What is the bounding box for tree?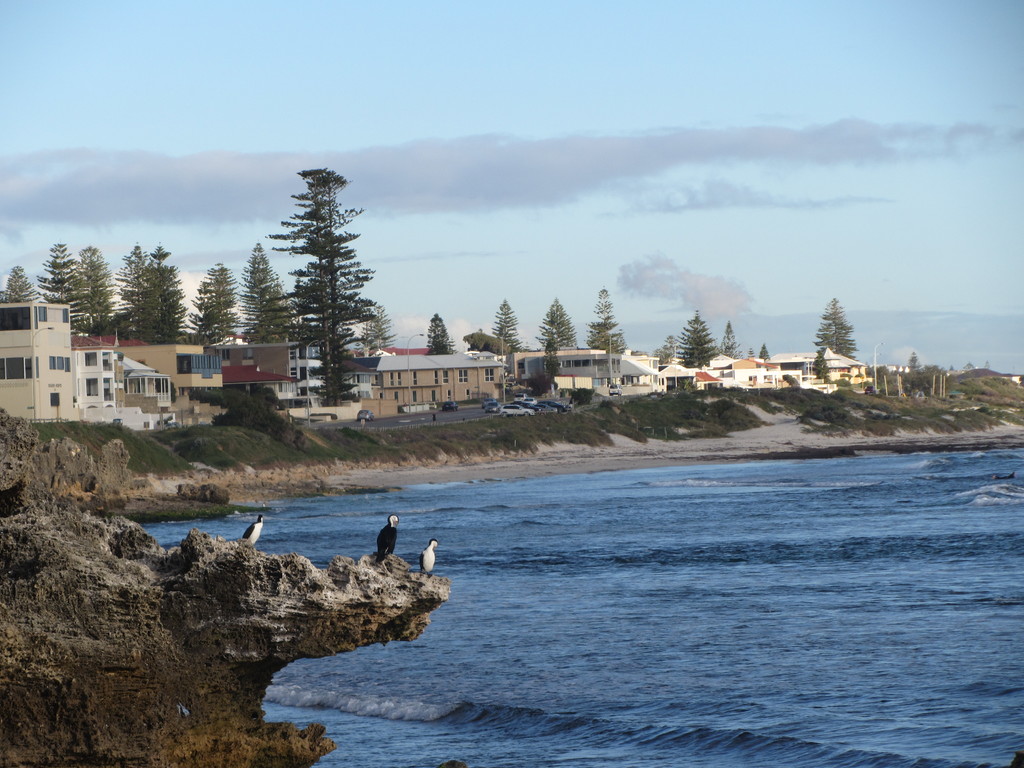
crop(906, 349, 924, 394).
